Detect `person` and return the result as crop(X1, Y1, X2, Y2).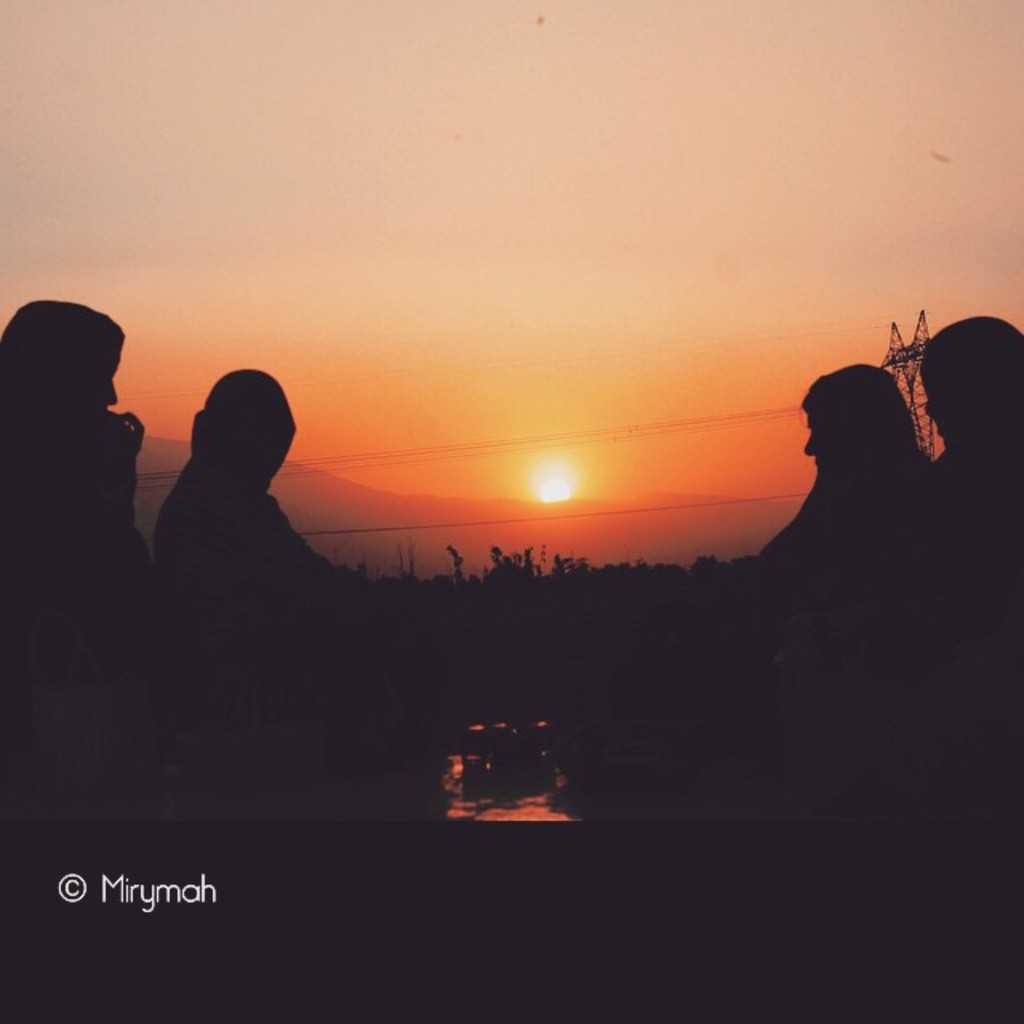
crop(896, 318, 1022, 698).
